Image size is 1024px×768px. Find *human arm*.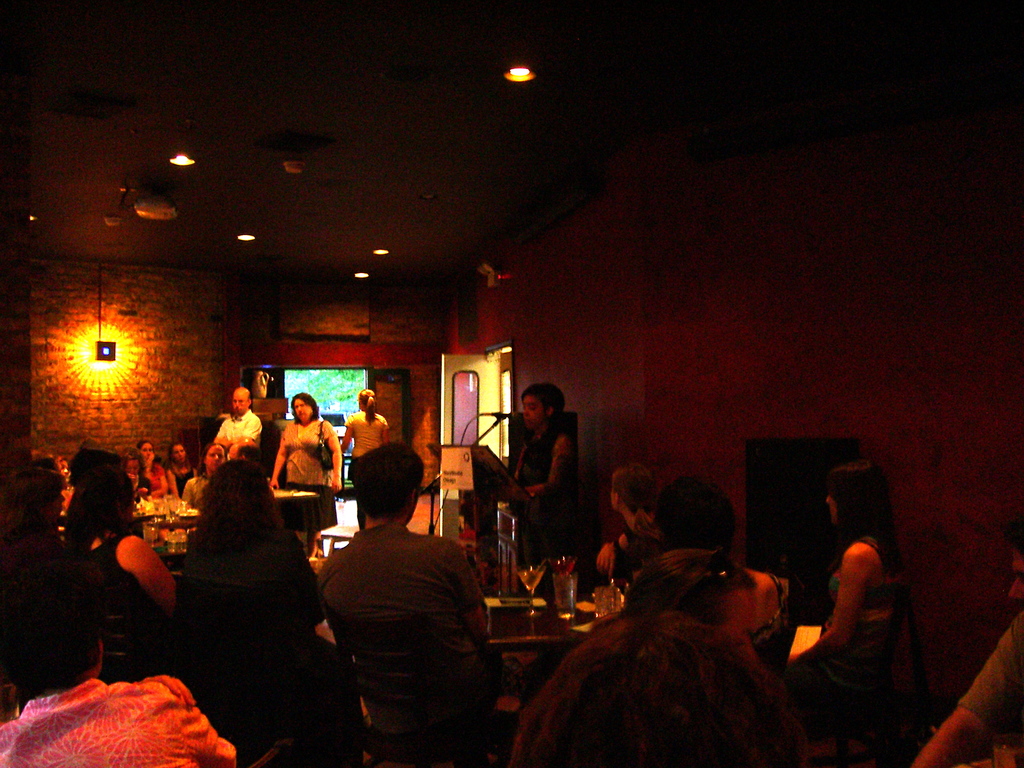
[left=334, top=418, right=353, bottom=460].
